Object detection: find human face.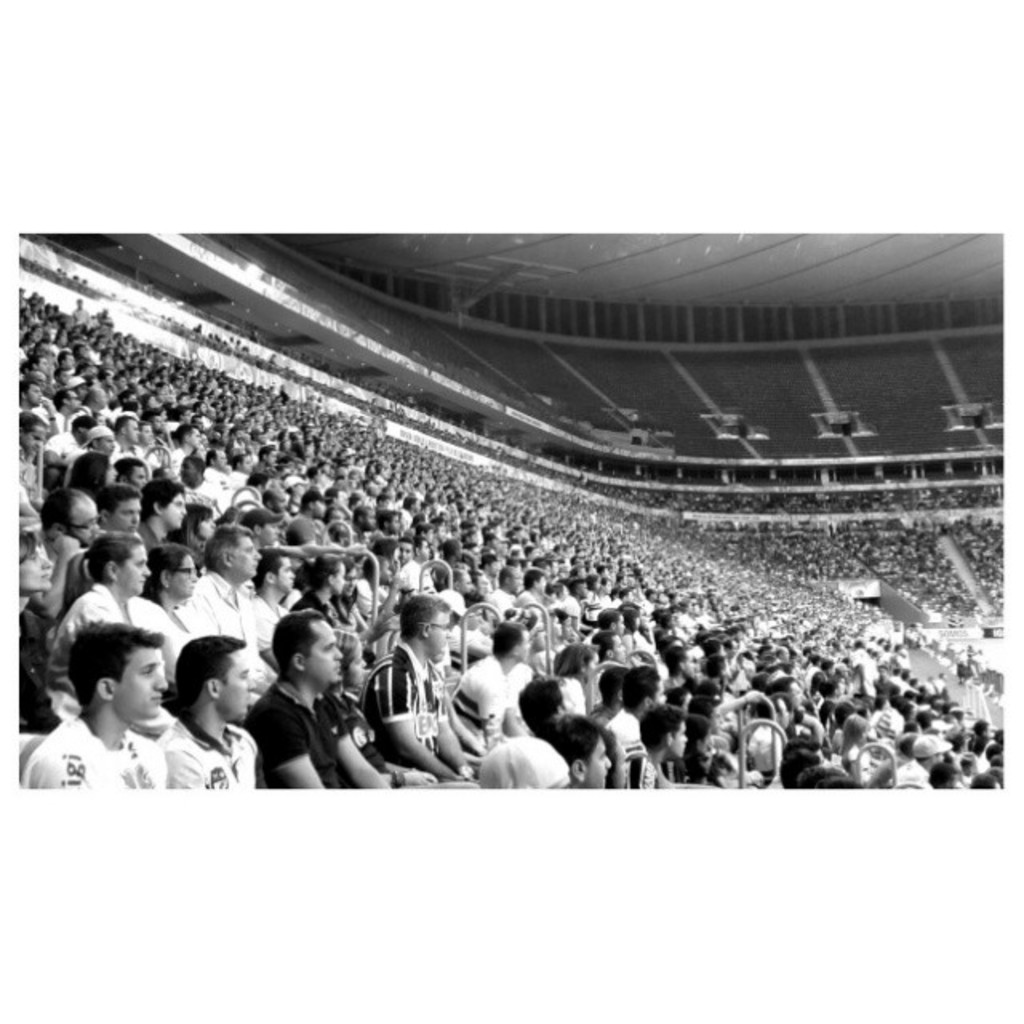
(left=170, top=493, right=186, bottom=531).
